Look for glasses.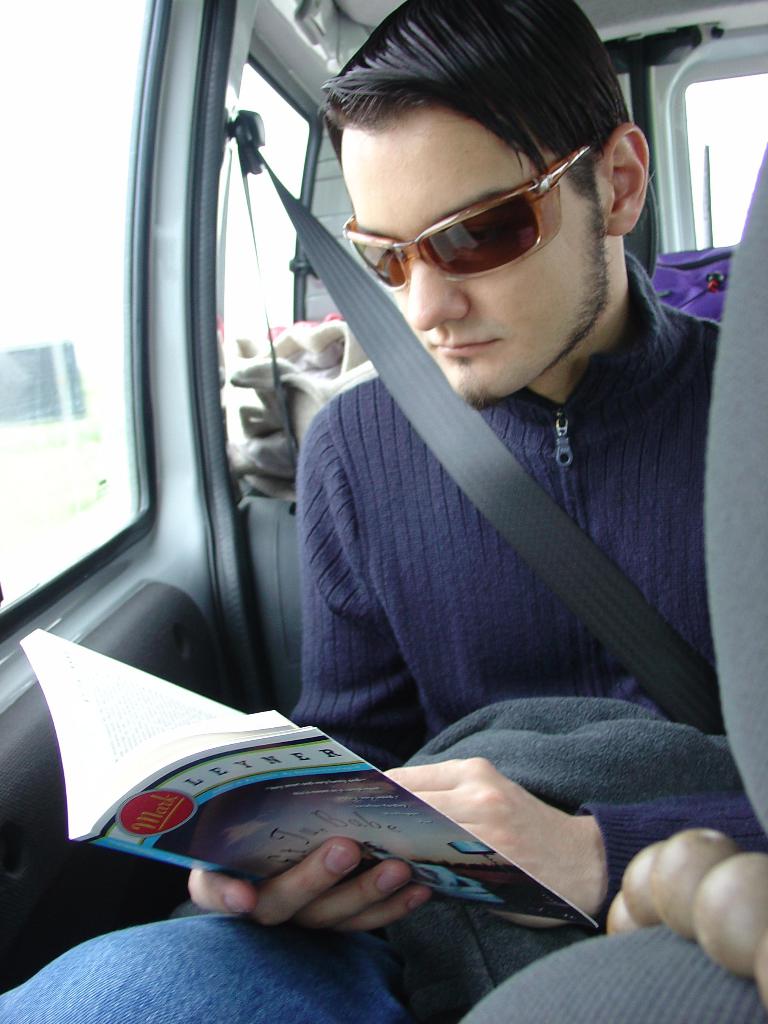
Found: 338:132:618:289.
